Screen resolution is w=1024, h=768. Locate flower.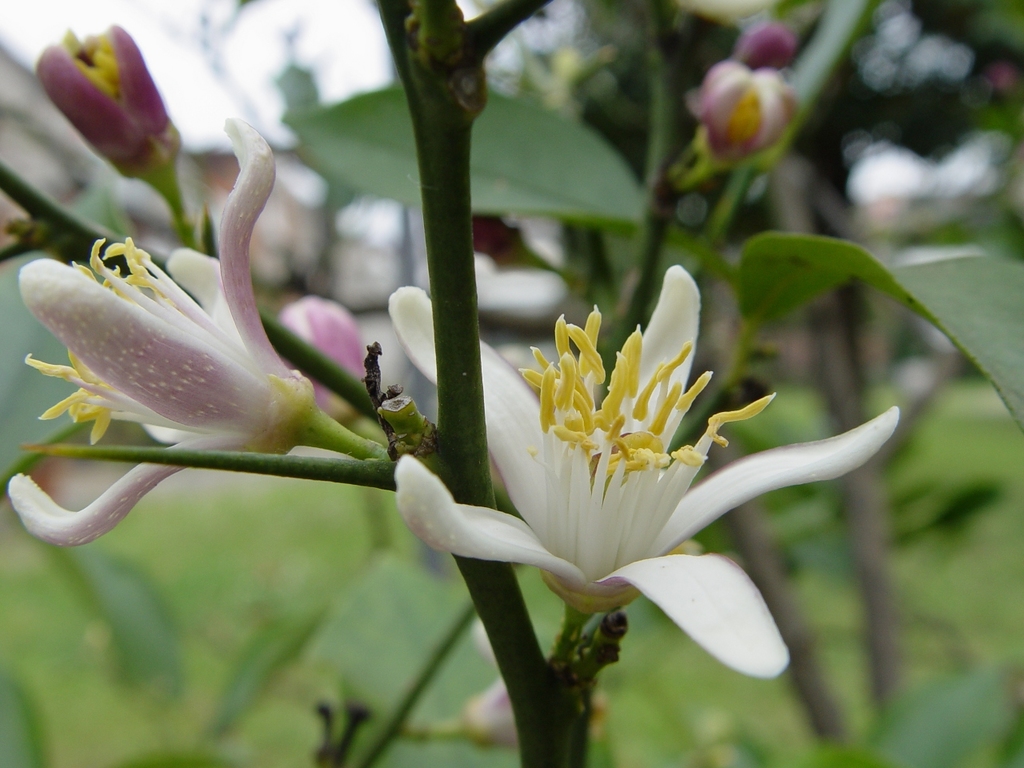
bbox=[683, 62, 803, 165].
